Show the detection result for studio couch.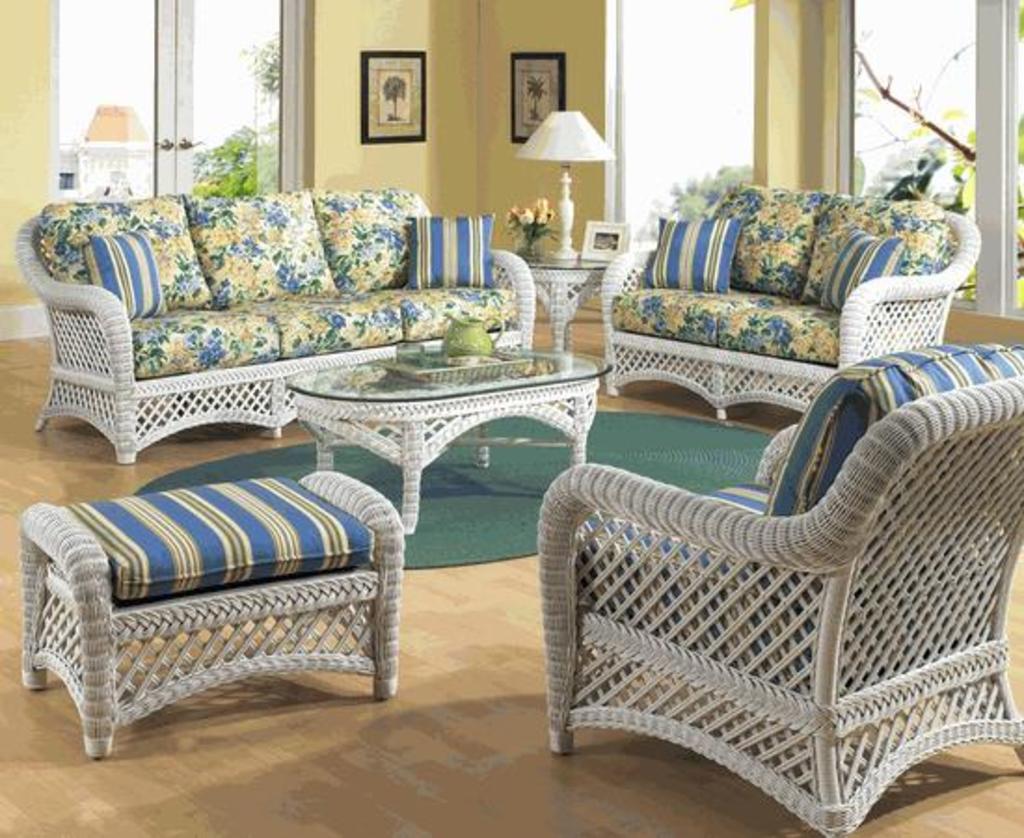
605/181/985/410.
